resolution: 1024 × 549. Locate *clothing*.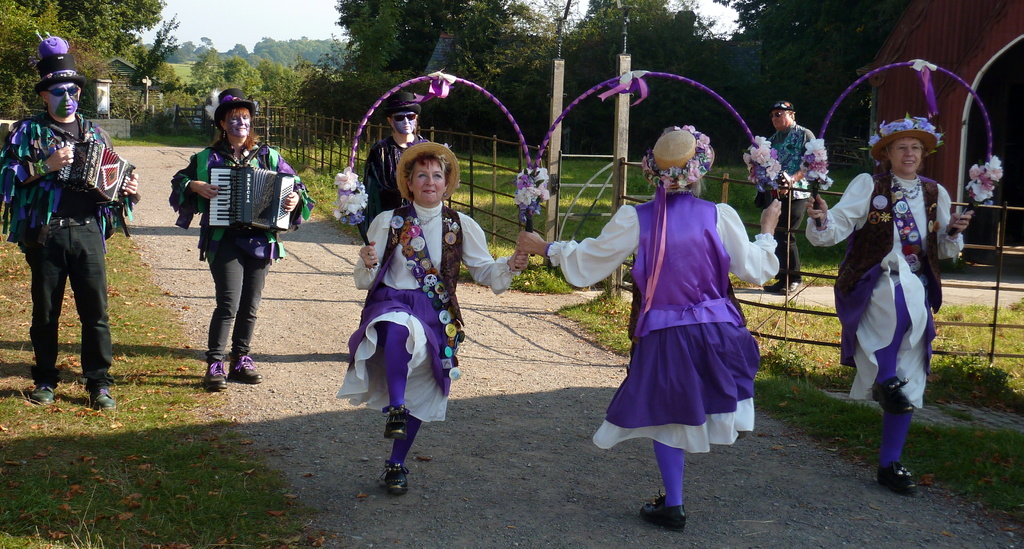
bbox(811, 176, 968, 466).
